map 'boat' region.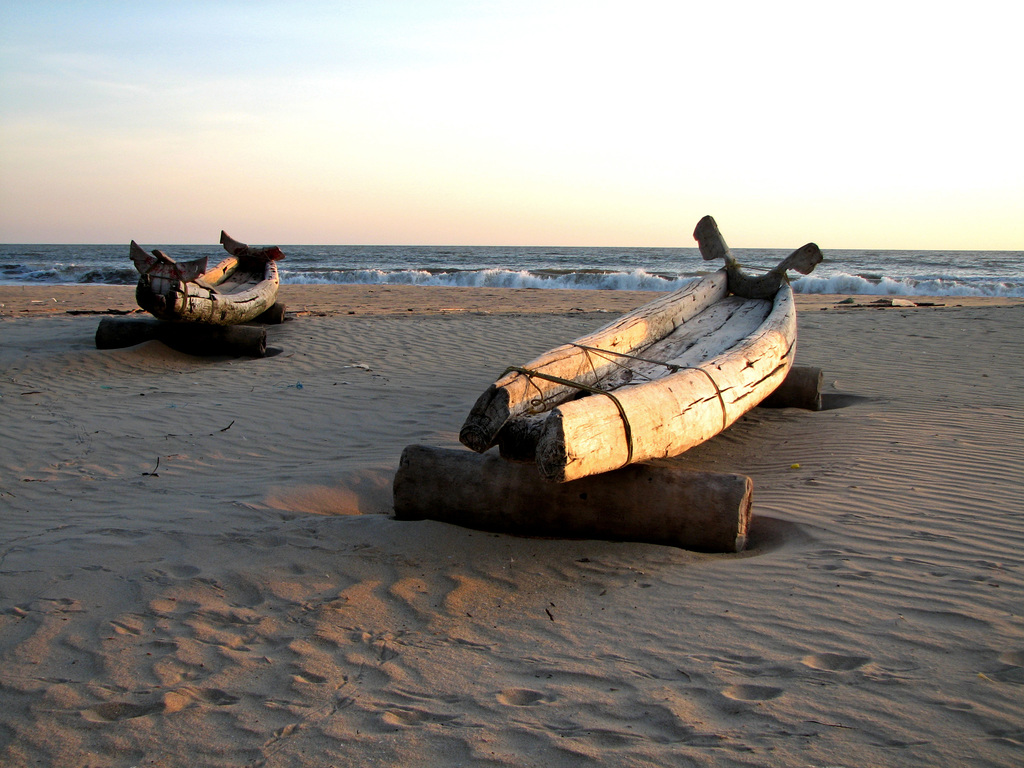
Mapped to {"left": 128, "top": 220, "right": 287, "bottom": 325}.
